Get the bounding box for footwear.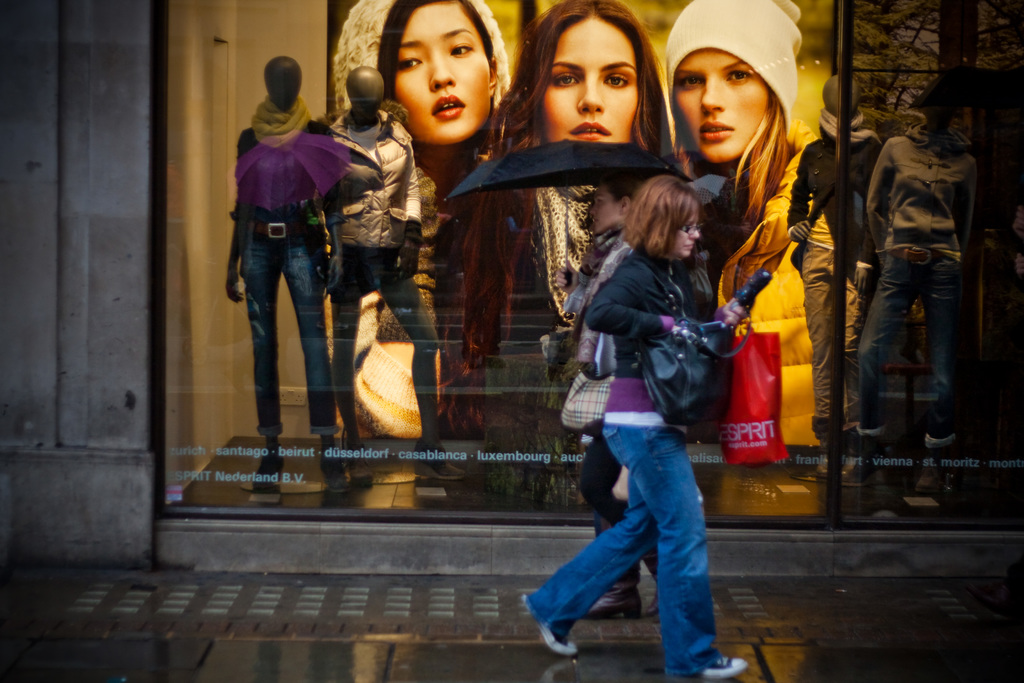
844/457/866/482.
